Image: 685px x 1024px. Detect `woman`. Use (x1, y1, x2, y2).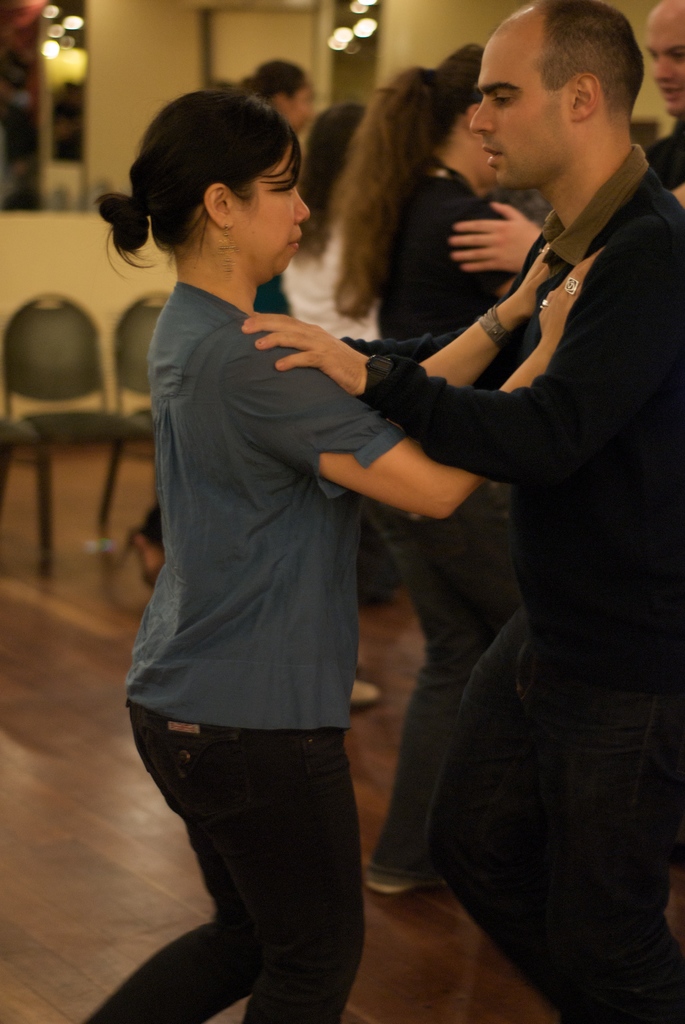
(119, 58, 310, 600).
